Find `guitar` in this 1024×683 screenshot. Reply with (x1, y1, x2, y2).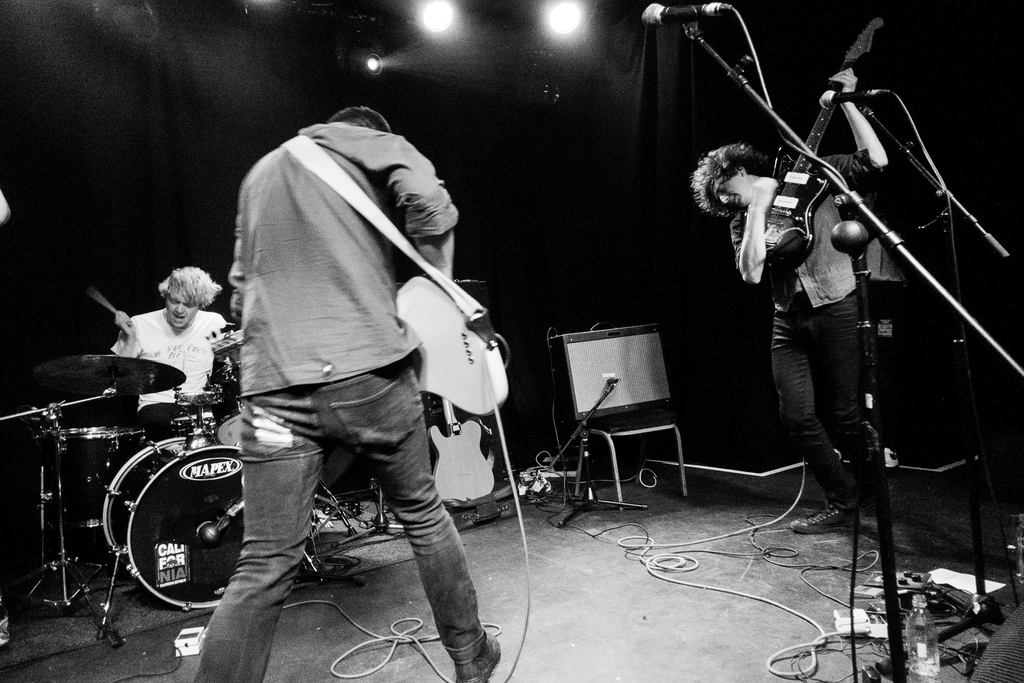
(429, 391, 493, 504).
